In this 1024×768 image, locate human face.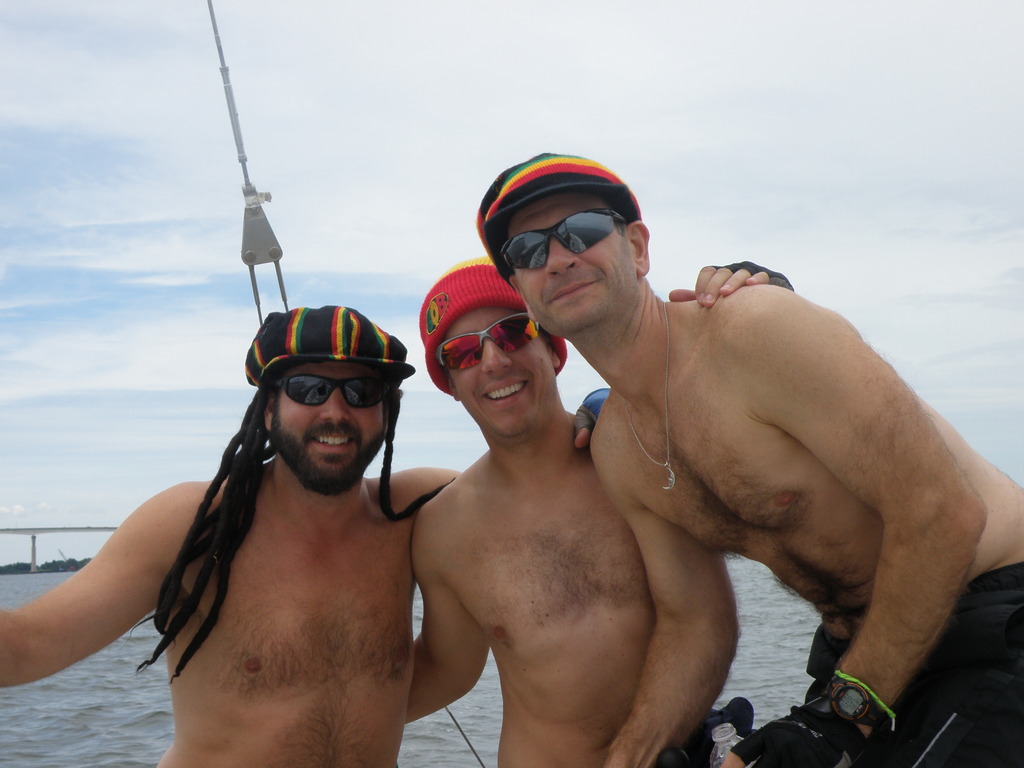
Bounding box: {"x1": 514, "y1": 189, "x2": 630, "y2": 331}.
